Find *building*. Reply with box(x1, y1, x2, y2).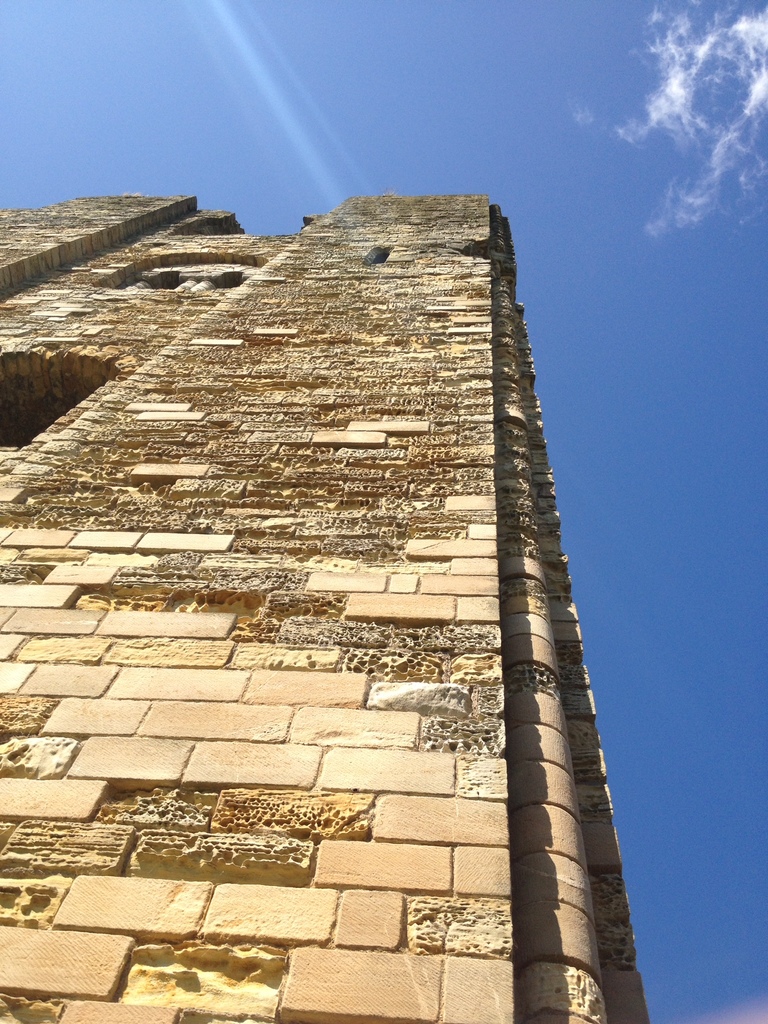
box(0, 188, 659, 1023).
